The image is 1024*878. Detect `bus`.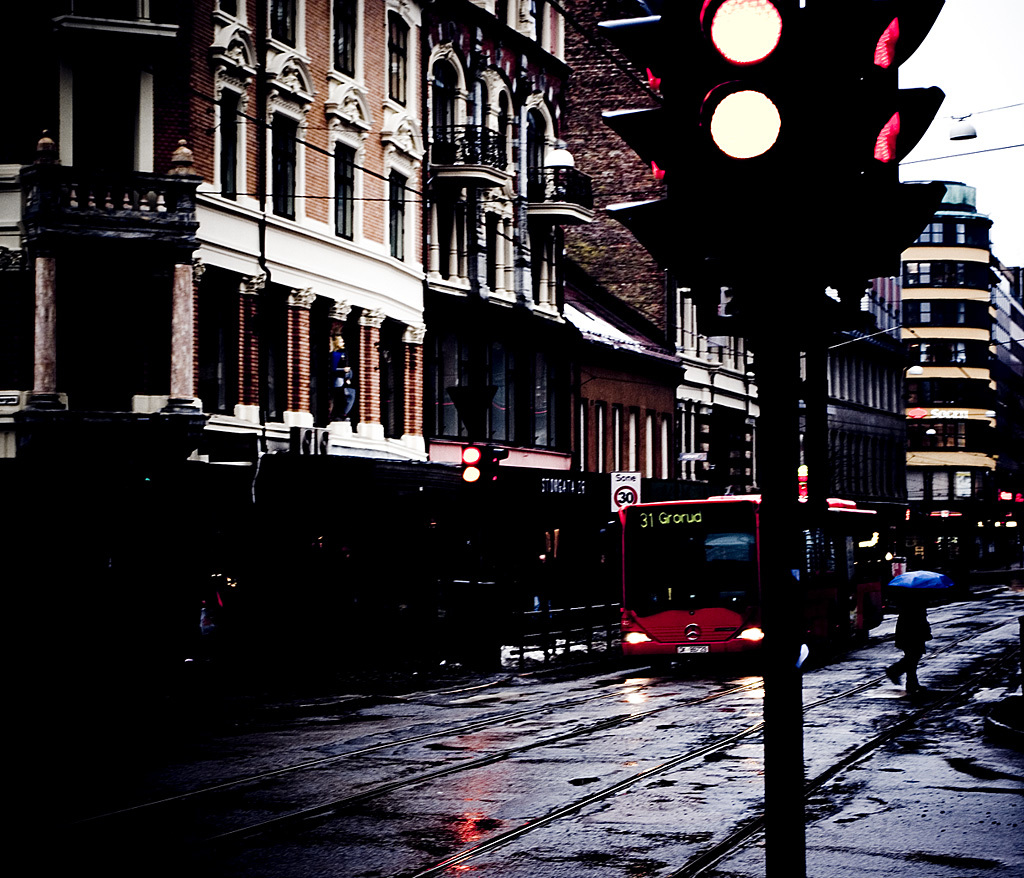
Detection: box(622, 500, 883, 653).
